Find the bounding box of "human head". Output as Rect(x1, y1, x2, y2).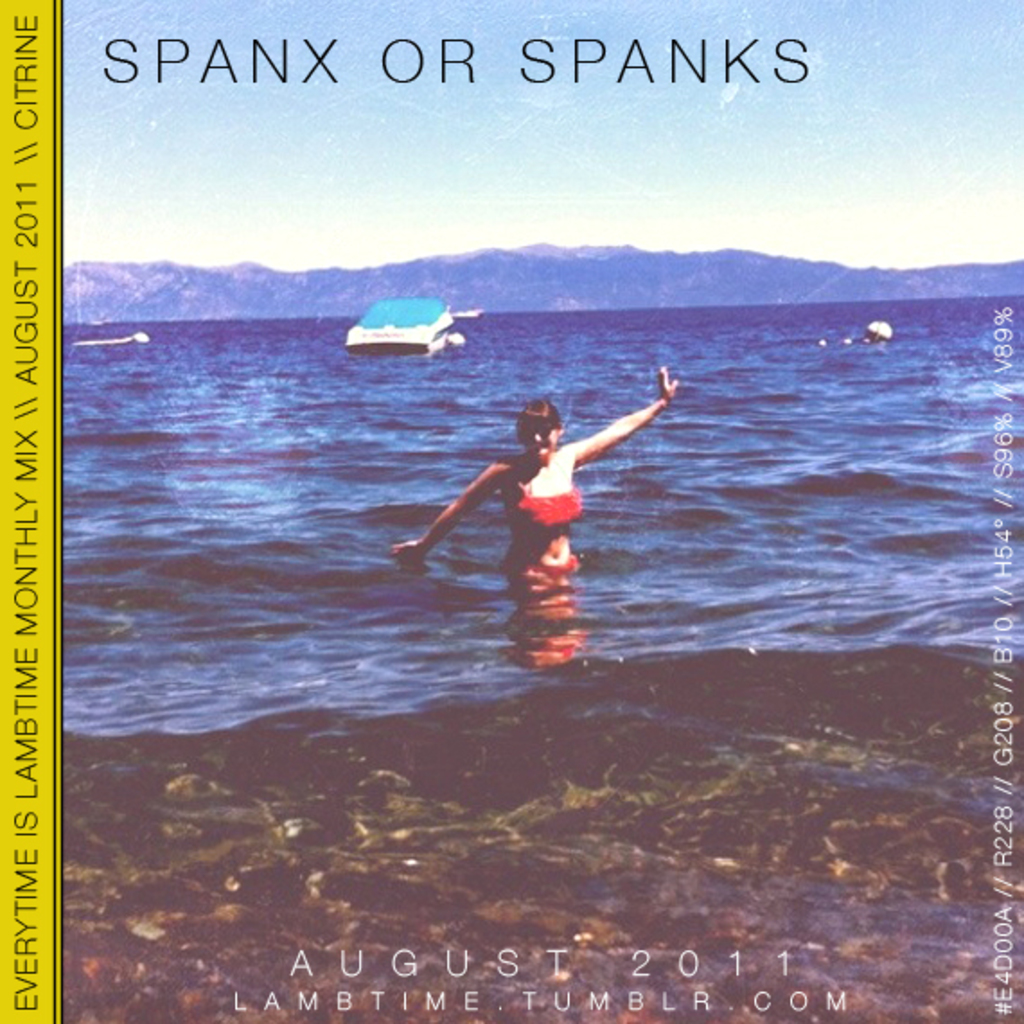
Rect(519, 399, 557, 456).
